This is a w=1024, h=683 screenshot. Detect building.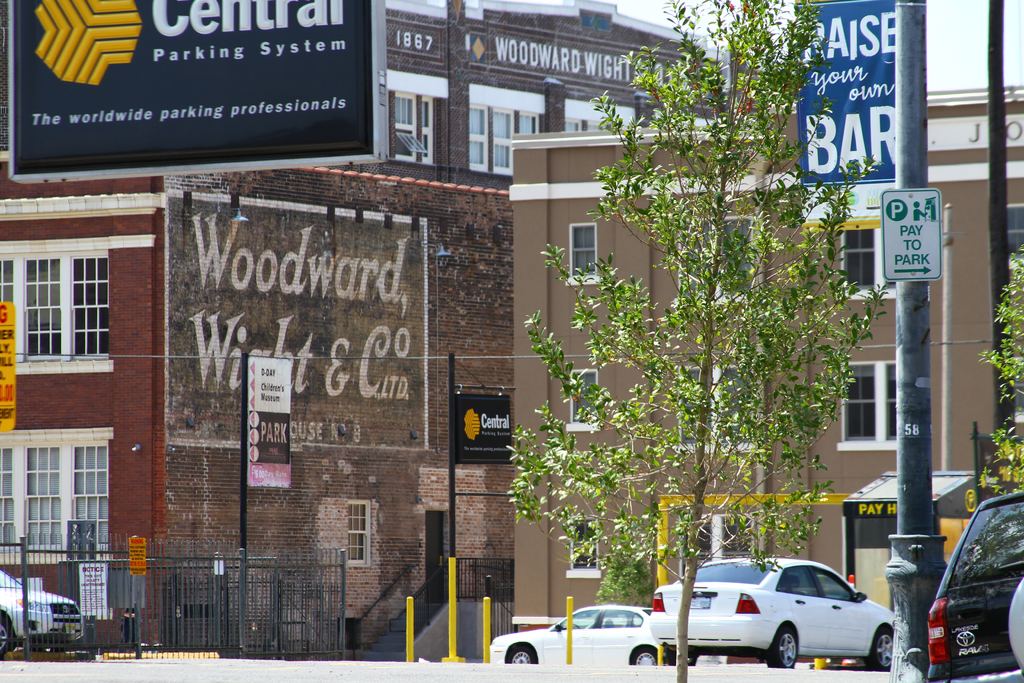
Rect(383, 0, 756, 179).
